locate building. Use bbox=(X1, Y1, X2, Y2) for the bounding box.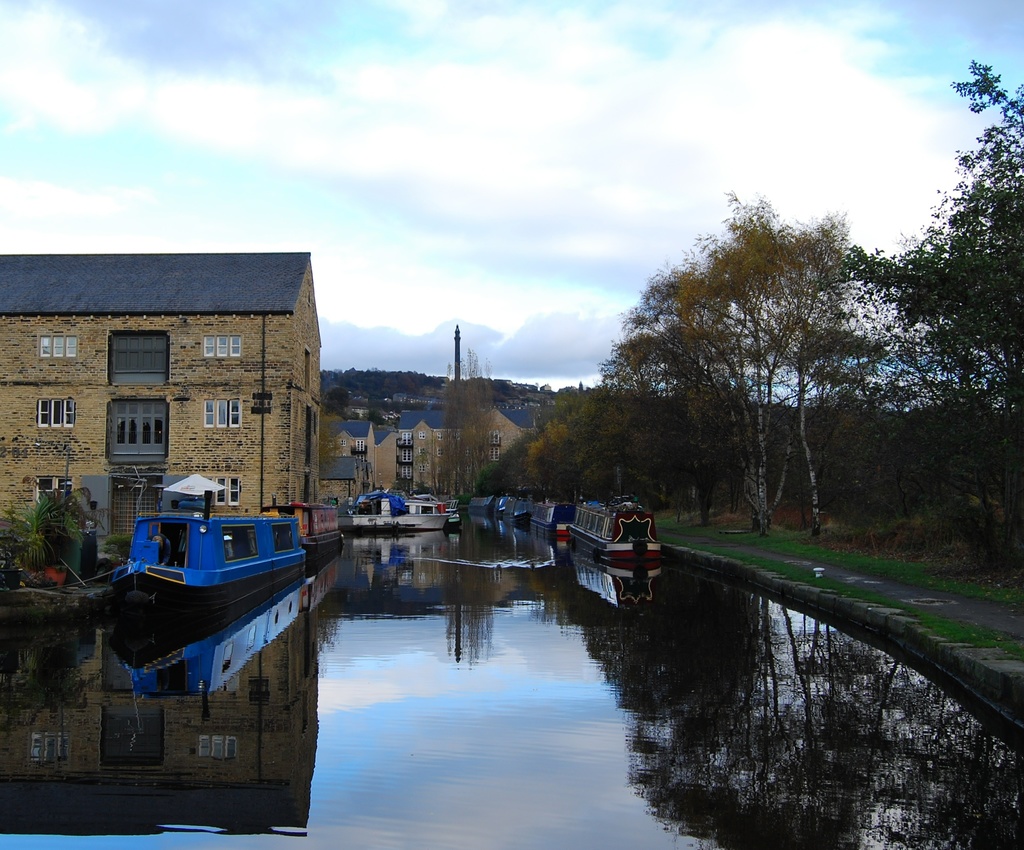
bbox=(332, 398, 560, 511).
